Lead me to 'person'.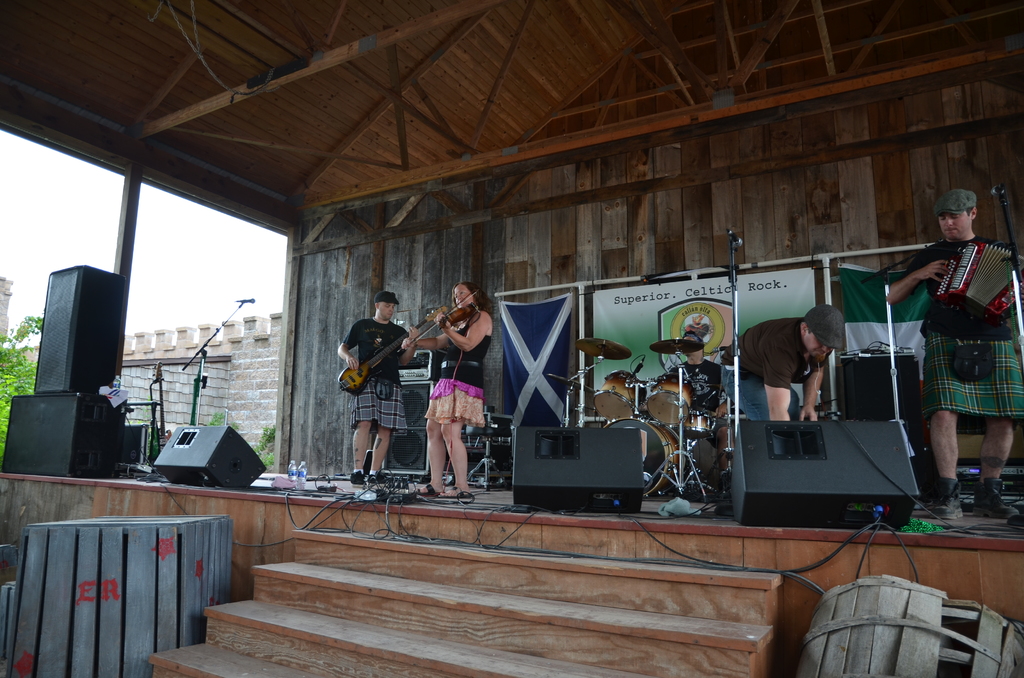
Lead to {"left": 872, "top": 184, "right": 1023, "bottom": 520}.
